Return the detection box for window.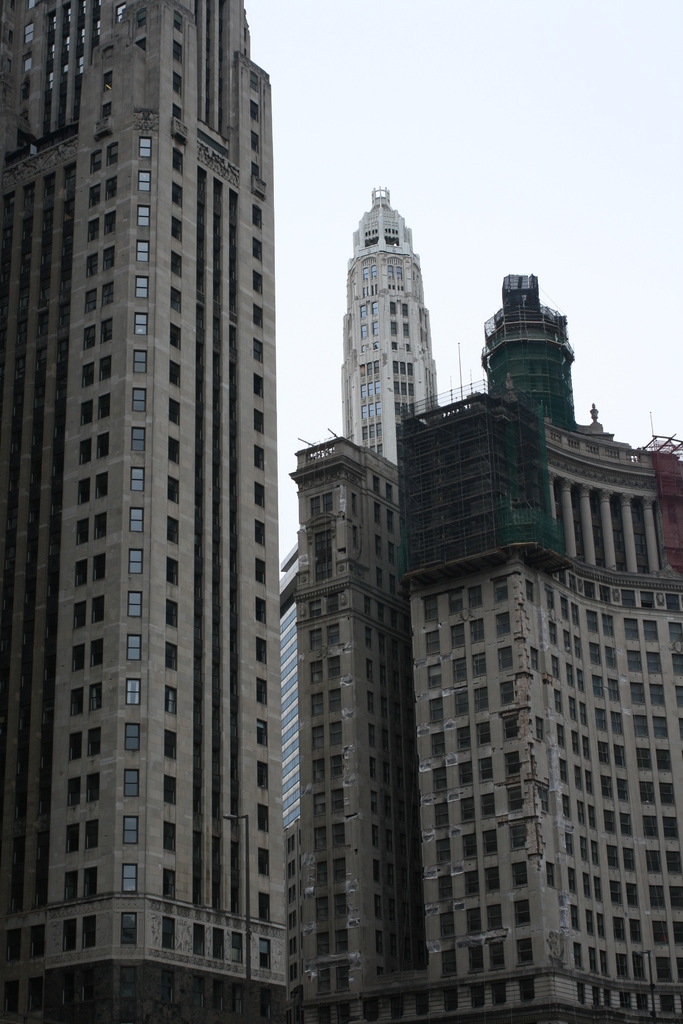
{"x1": 613, "y1": 748, "x2": 623, "y2": 769}.
